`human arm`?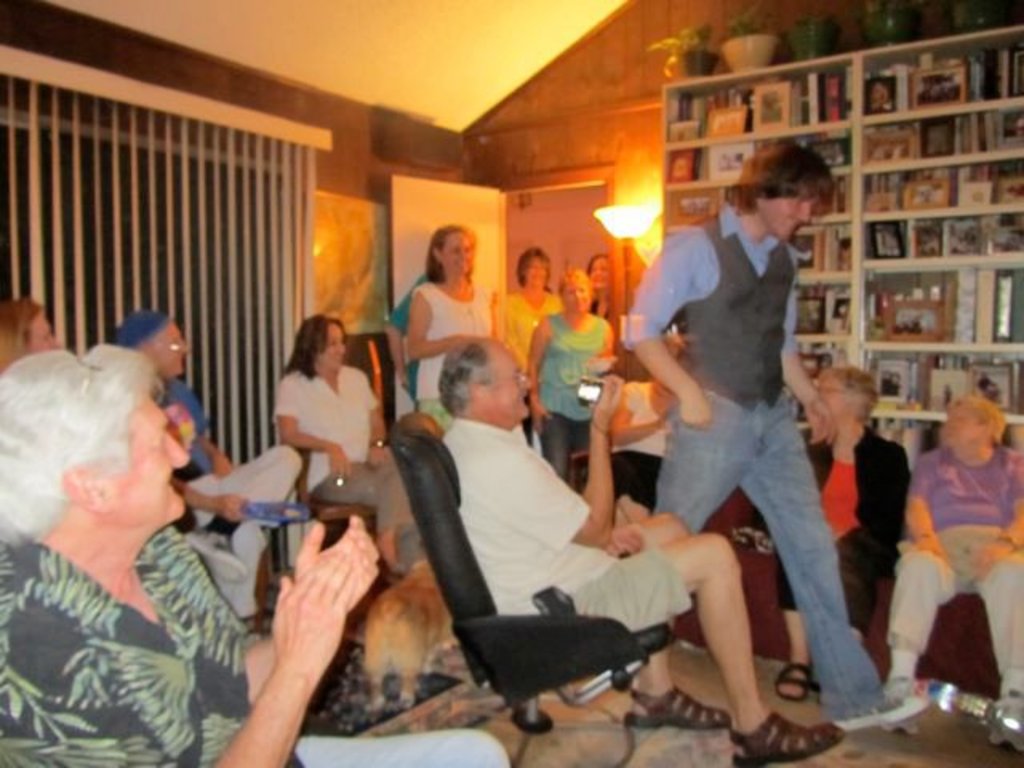
rect(170, 470, 242, 525)
